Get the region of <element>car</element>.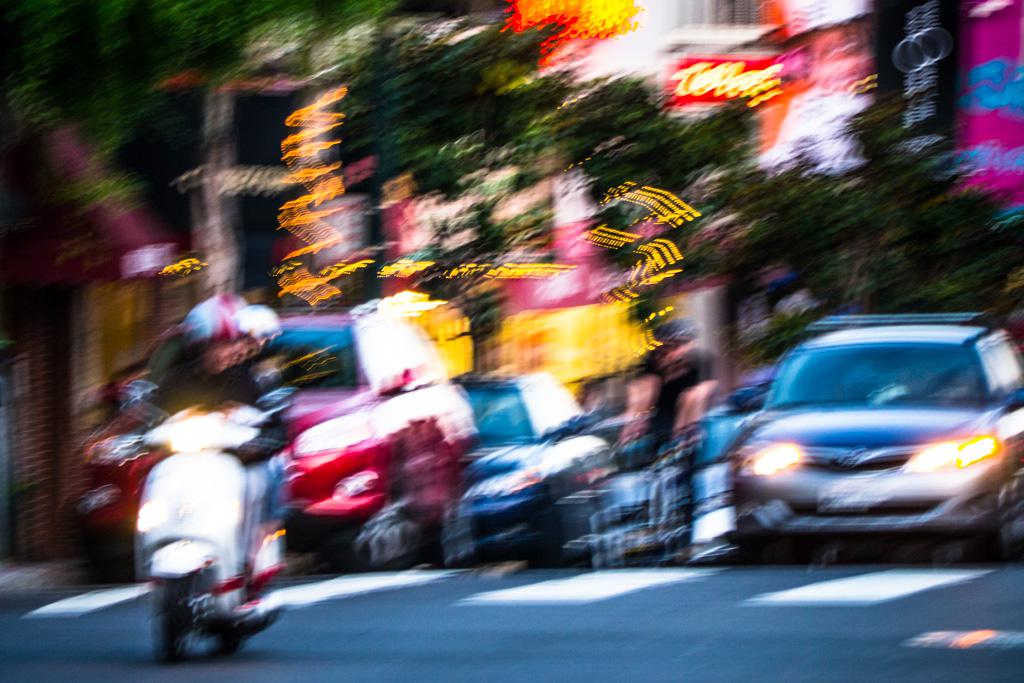
695,405,750,559.
